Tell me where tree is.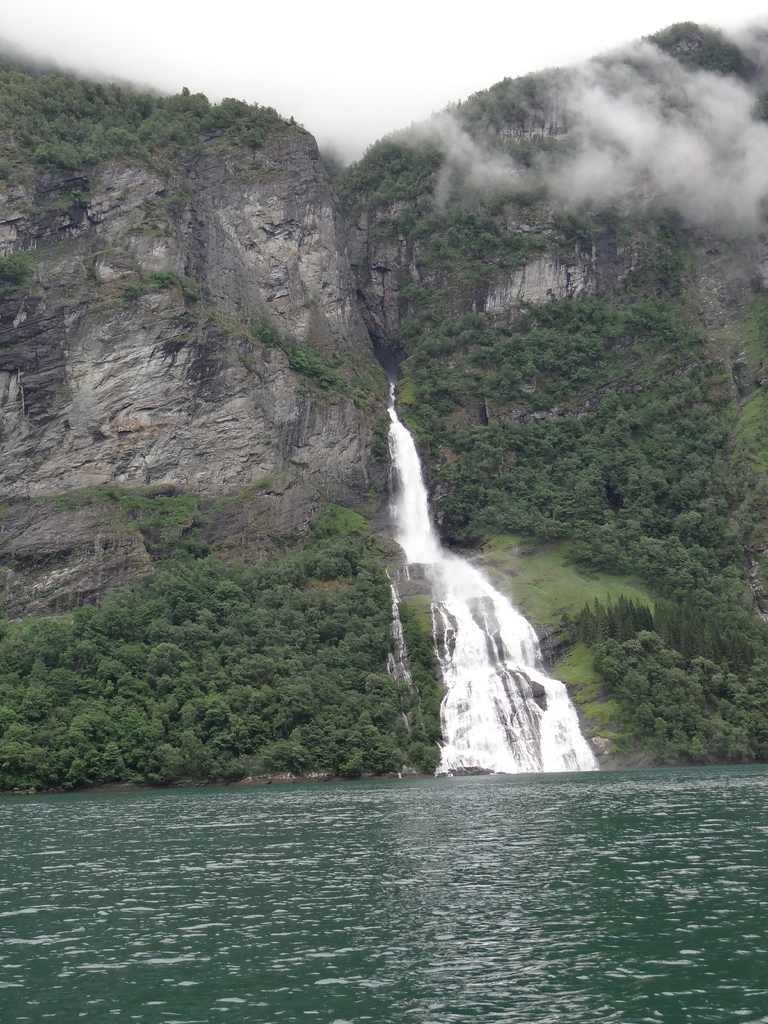
tree is at select_region(593, 628, 767, 764).
